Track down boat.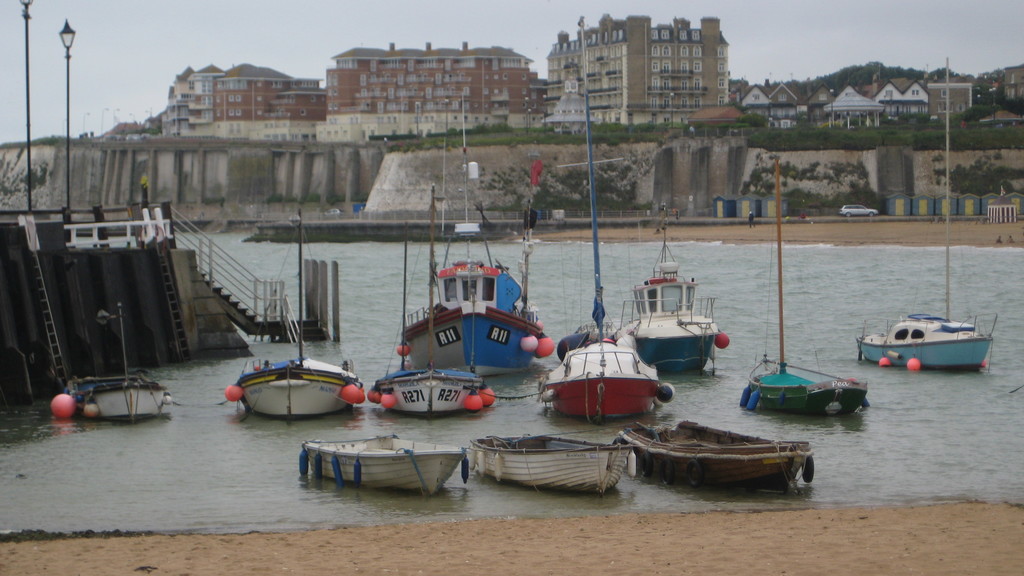
Tracked to 620,420,819,486.
